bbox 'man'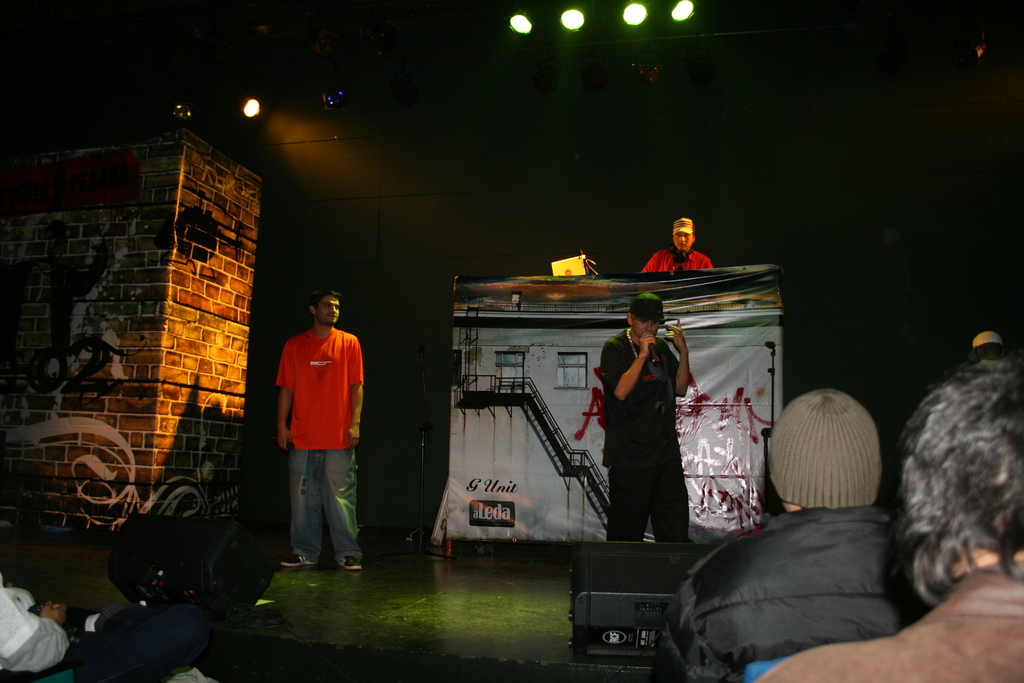
pyautogui.locateOnScreen(641, 219, 712, 277)
